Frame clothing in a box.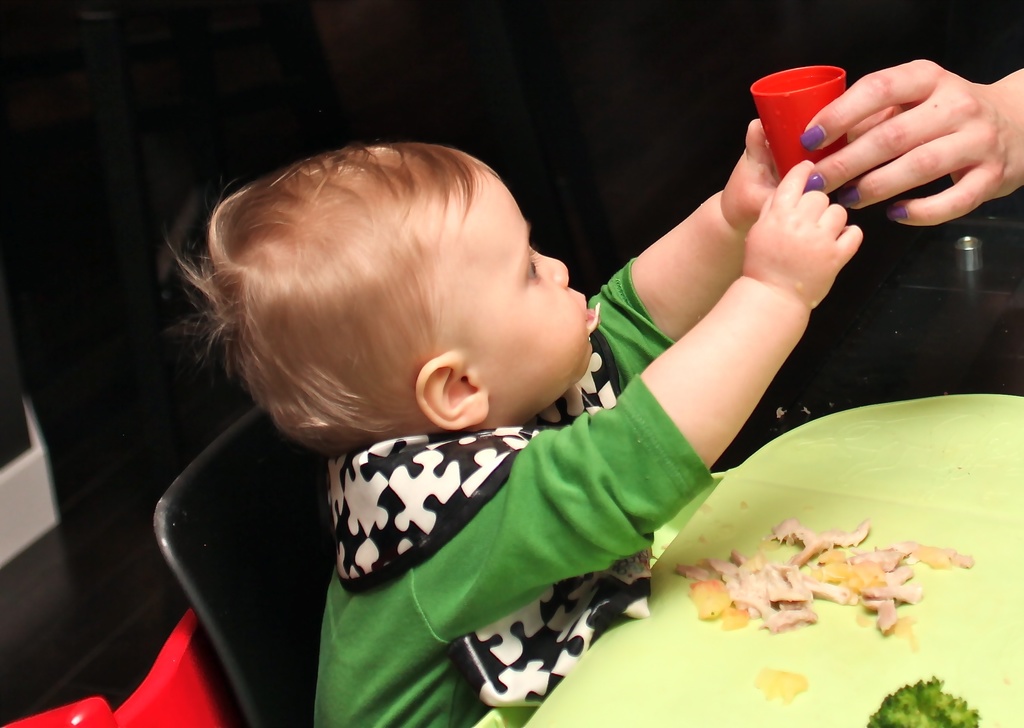
left=308, top=257, right=717, bottom=727.
